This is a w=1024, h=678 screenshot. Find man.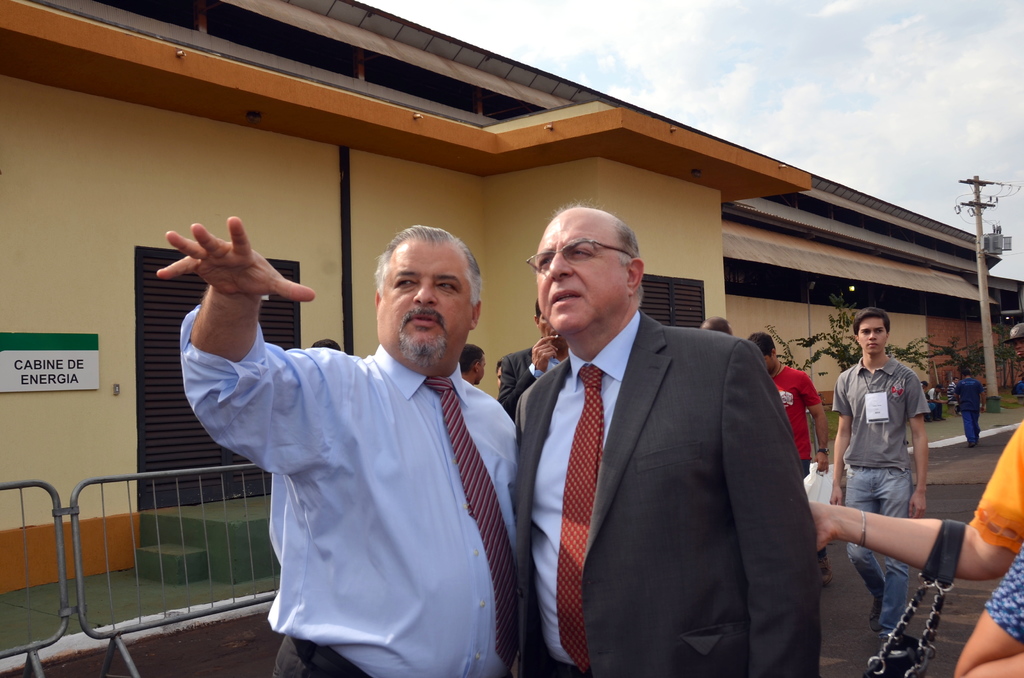
Bounding box: (left=828, top=307, right=927, bottom=630).
